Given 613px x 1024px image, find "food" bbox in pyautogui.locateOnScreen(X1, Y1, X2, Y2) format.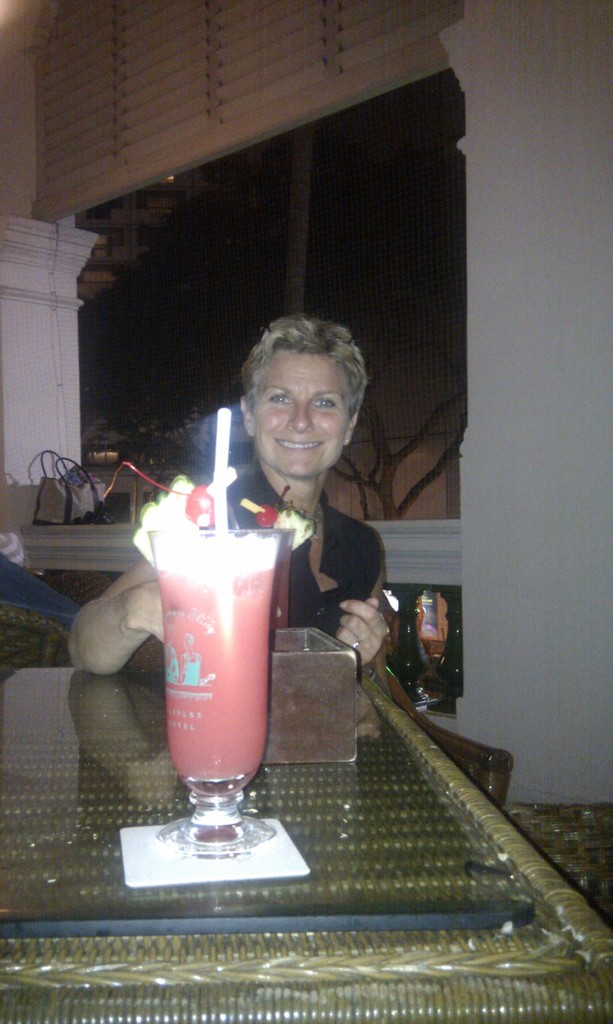
pyautogui.locateOnScreen(129, 473, 200, 568).
